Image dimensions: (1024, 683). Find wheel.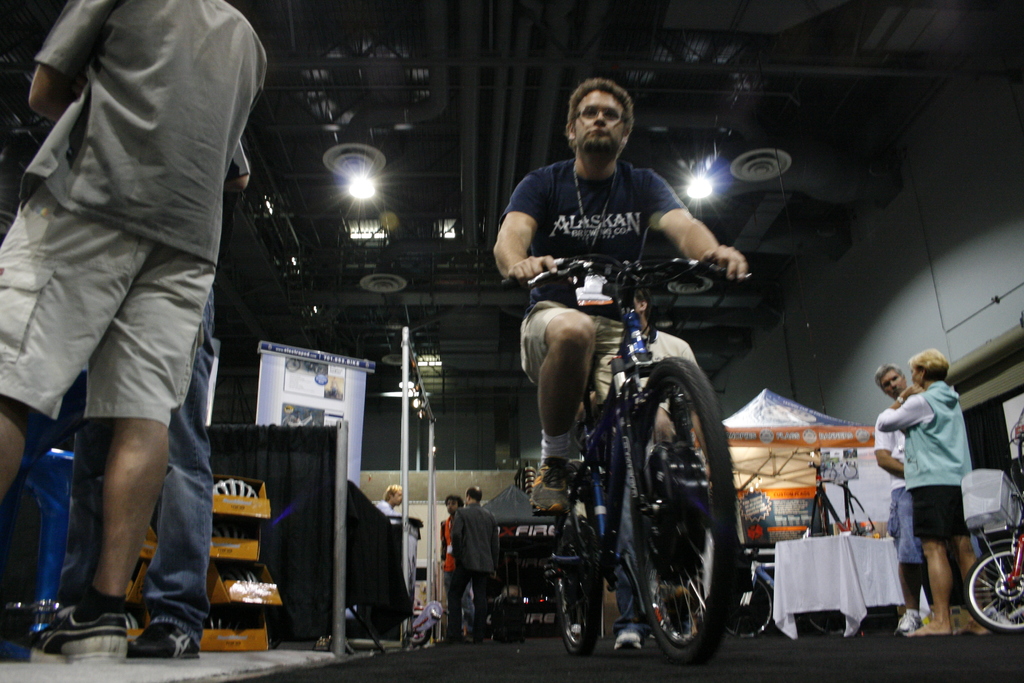
626 353 728 661.
